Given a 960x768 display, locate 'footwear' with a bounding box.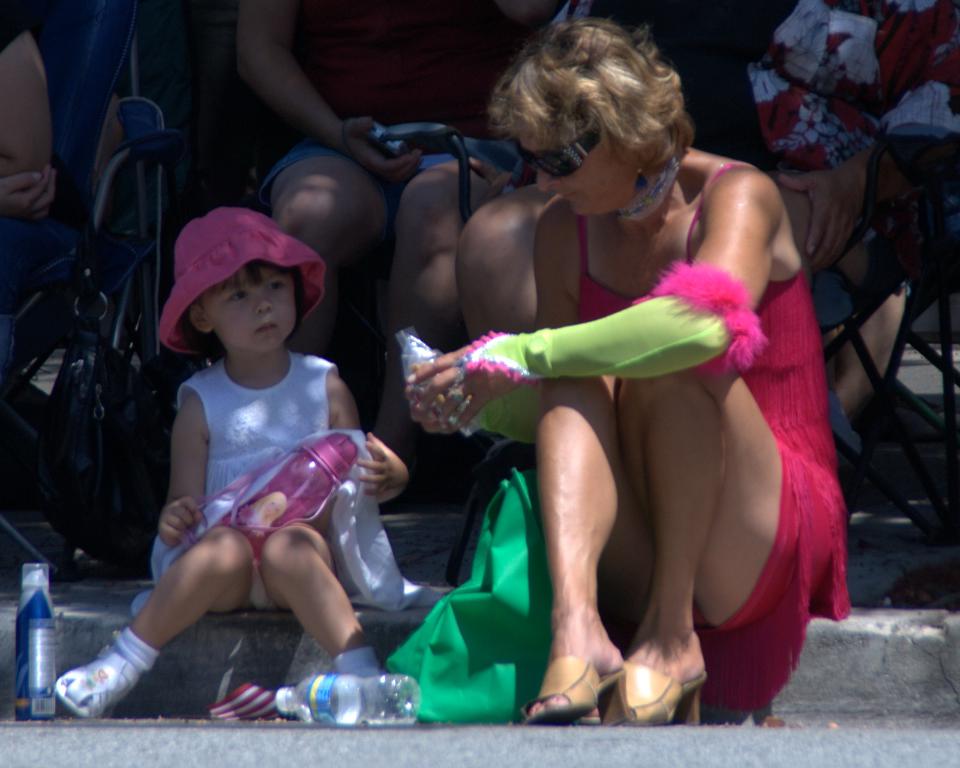
Located: Rect(535, 655, 619, 733).
